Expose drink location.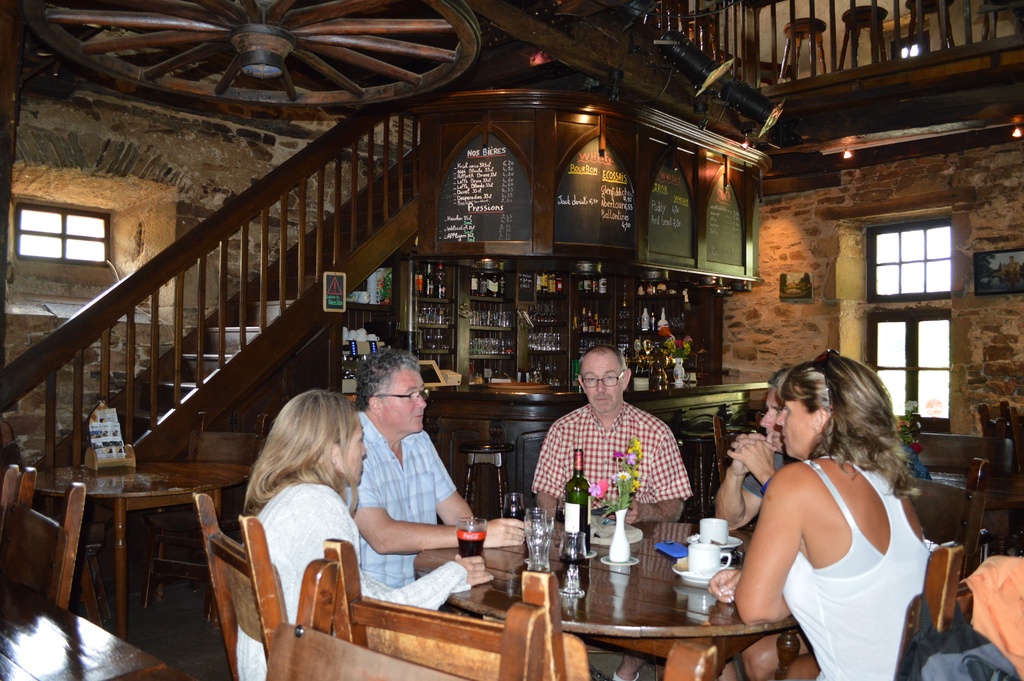
Exposed at (561,552,584,566).
